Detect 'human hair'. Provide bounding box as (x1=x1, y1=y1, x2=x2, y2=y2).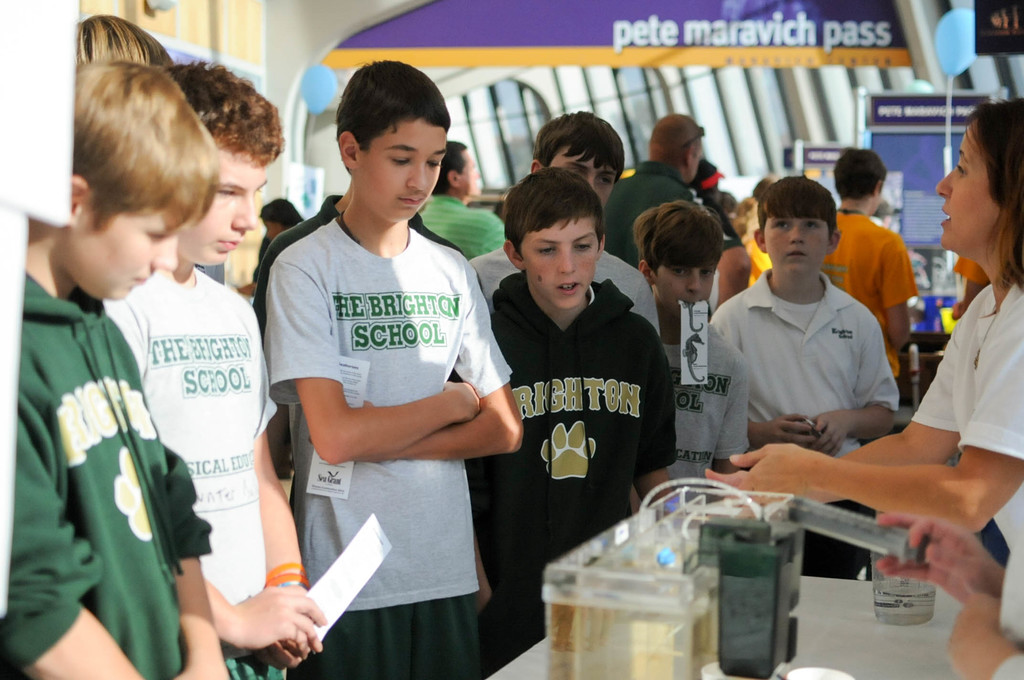
(x1=829, y1=149, x2=893, y2=211).
